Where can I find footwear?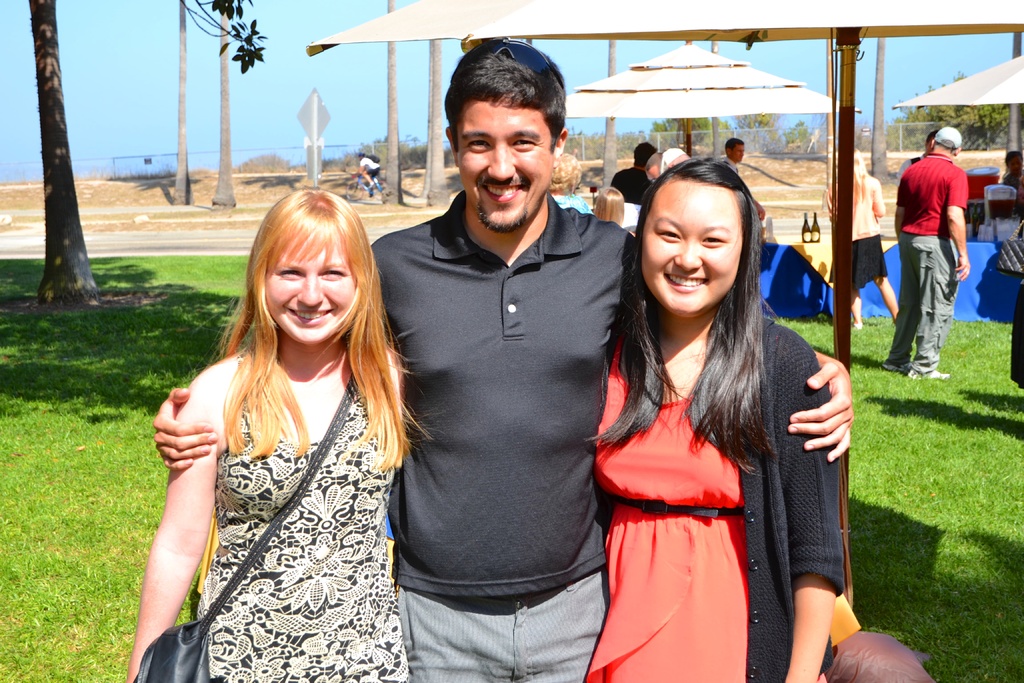
You can find it at select_region(847, 319, 861, 331).
